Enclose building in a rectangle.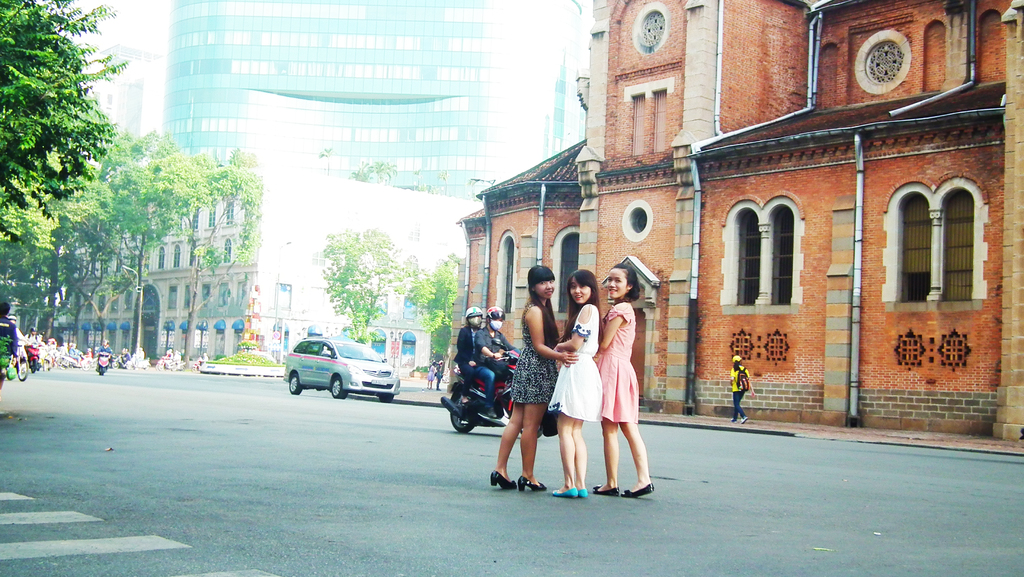
pyautogui.locateOnScreen(3, 152, 464, 377).
